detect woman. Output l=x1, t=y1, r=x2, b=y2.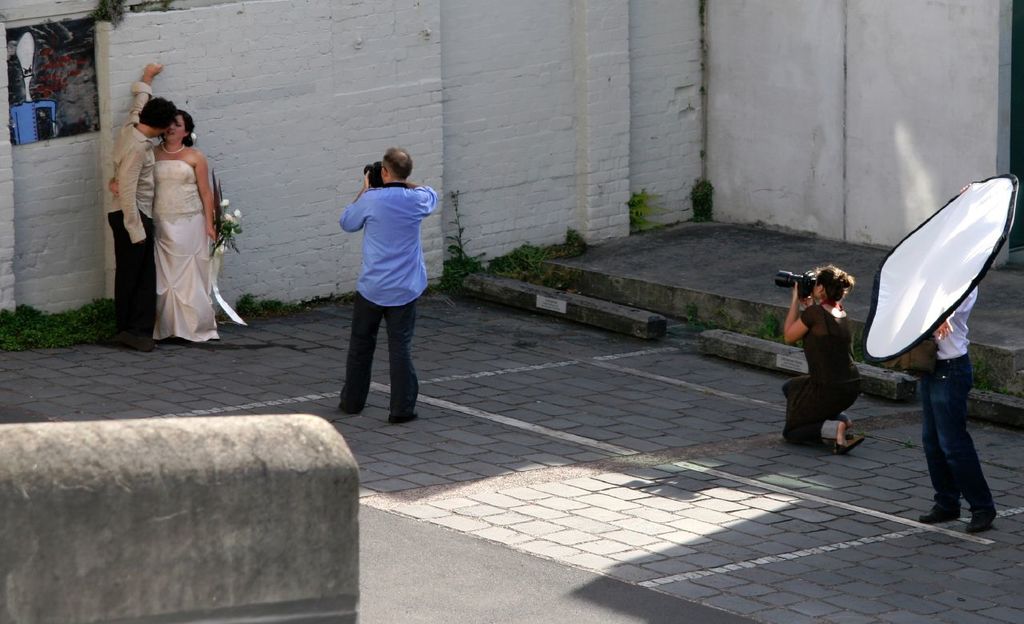
l=778, t=264, r=861, b=458.
